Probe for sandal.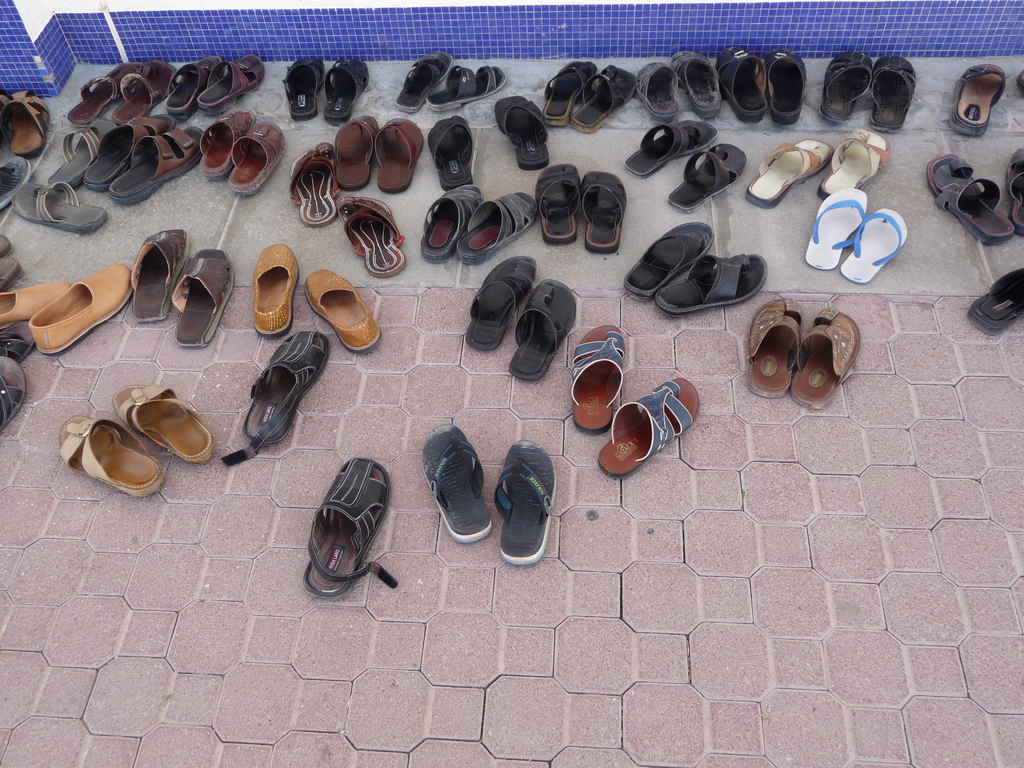
Probe result: {"x1": 0, "y1": 230, "x2": 12, "y2": 259}.
